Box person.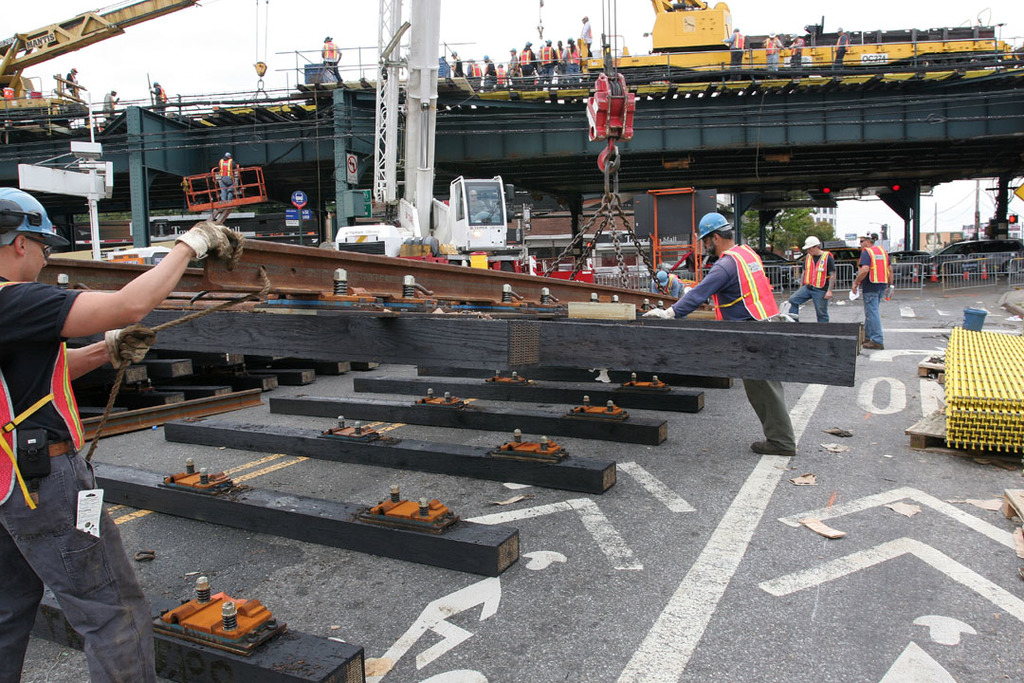
x1=641, y1=208, x2=799, y2=460.
